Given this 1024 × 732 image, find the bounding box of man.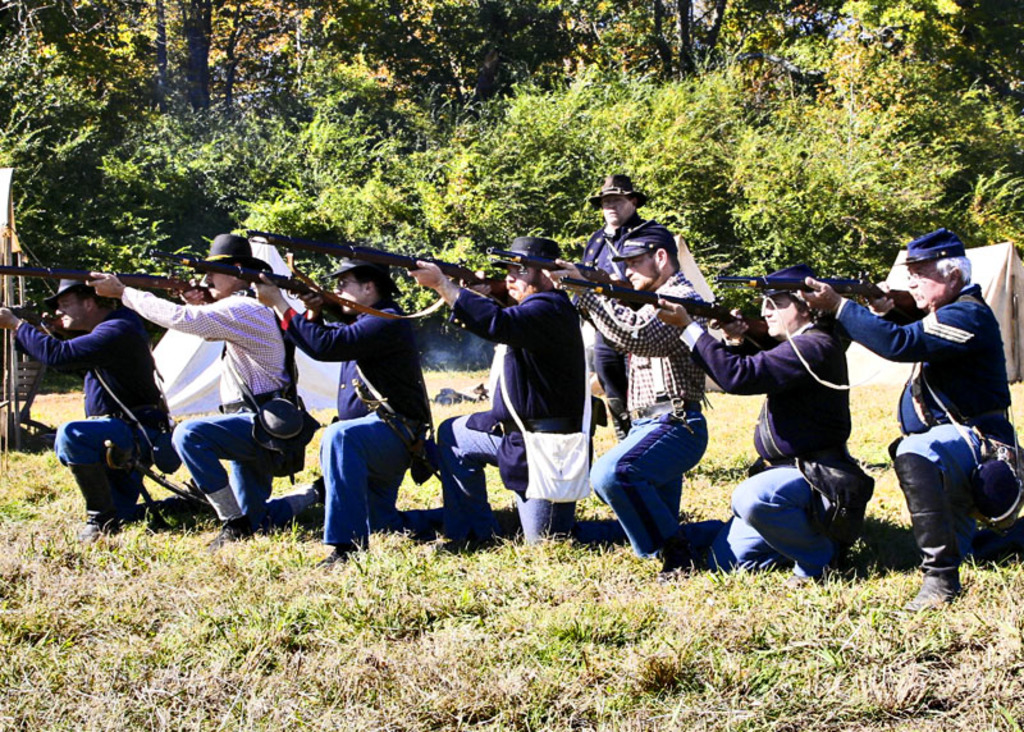
[left=646, top=255, right=874, bottom=580].
